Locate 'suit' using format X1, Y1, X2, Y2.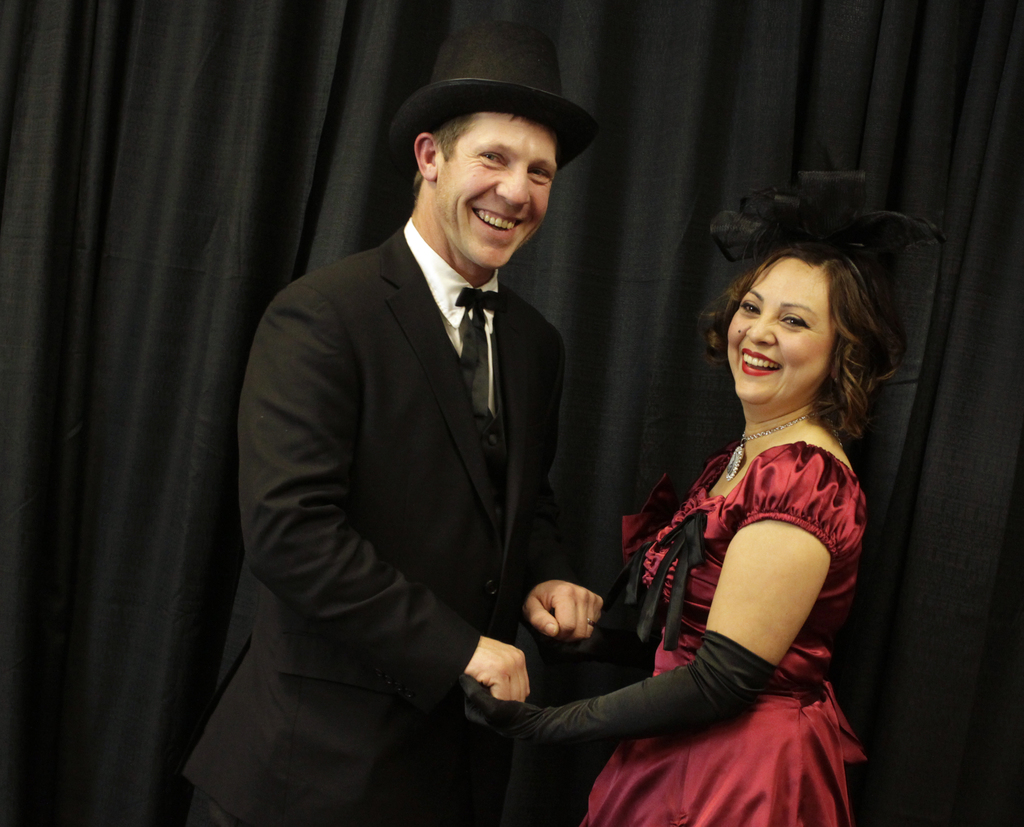
242, 60, 800, 812.
